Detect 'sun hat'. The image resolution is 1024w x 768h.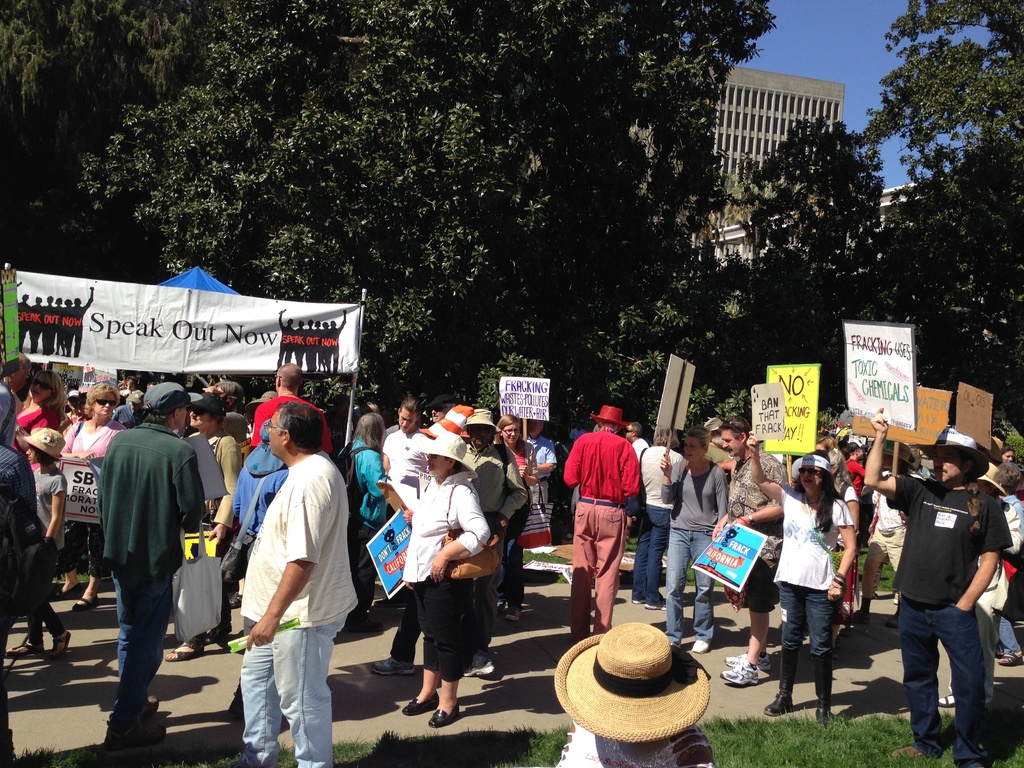
Rect(920, 422, 995, 477).
